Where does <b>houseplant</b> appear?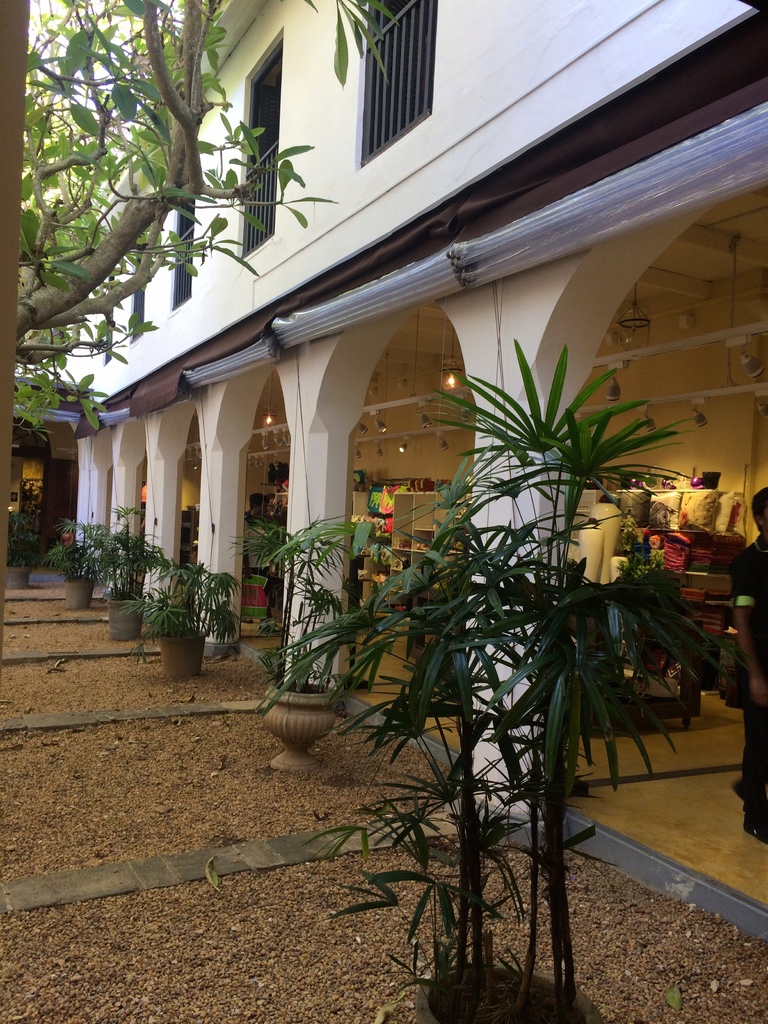
Appears at box(250, 338, 755, 1023).
